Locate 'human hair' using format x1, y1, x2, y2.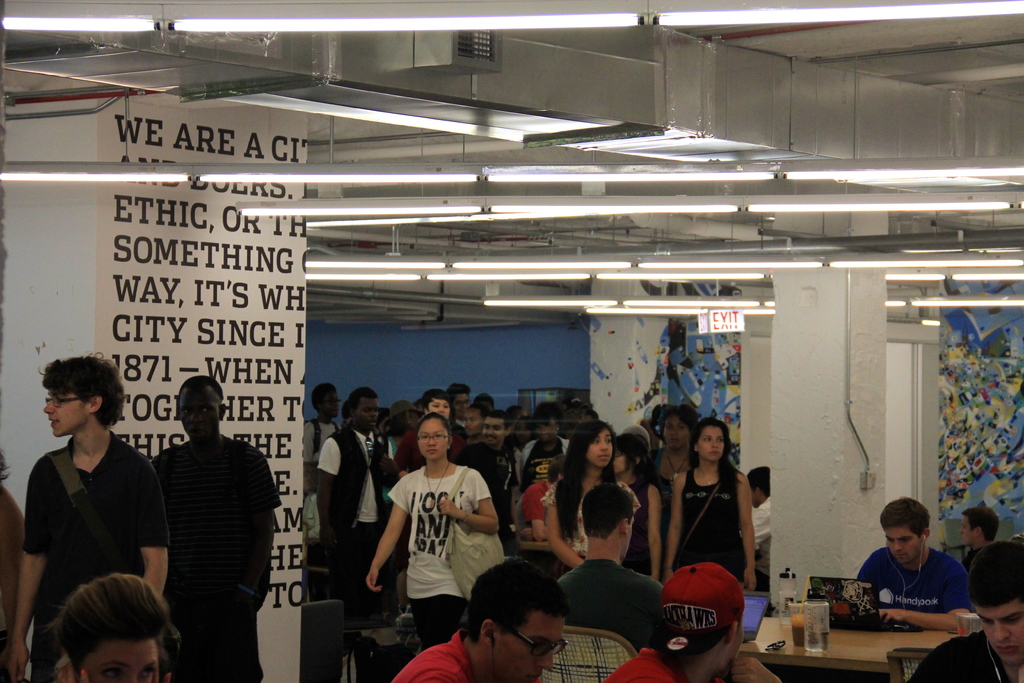
580, 481, 636, 539.
